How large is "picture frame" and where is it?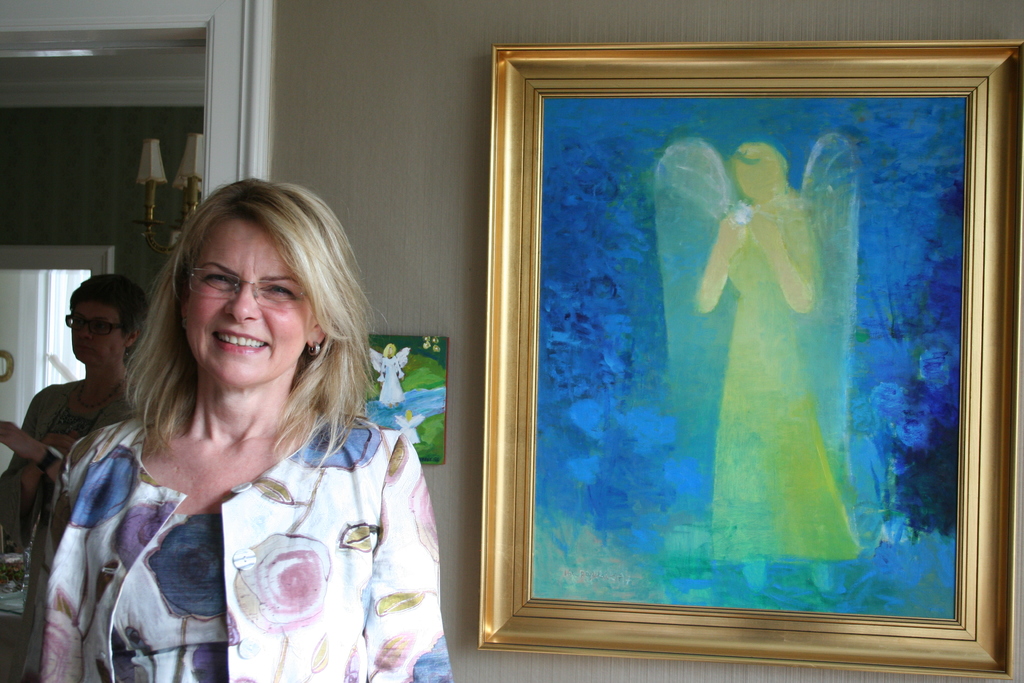
Bounding box: 474,46,1023,682.
